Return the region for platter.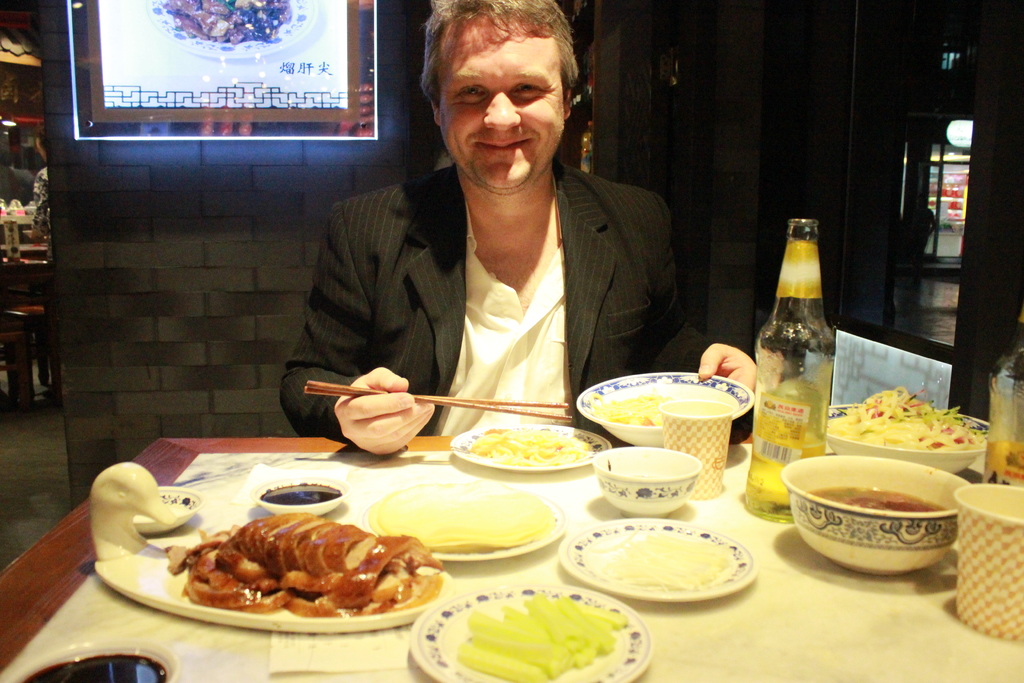
(x1=362, y1=477, x2=560, y2=561).
